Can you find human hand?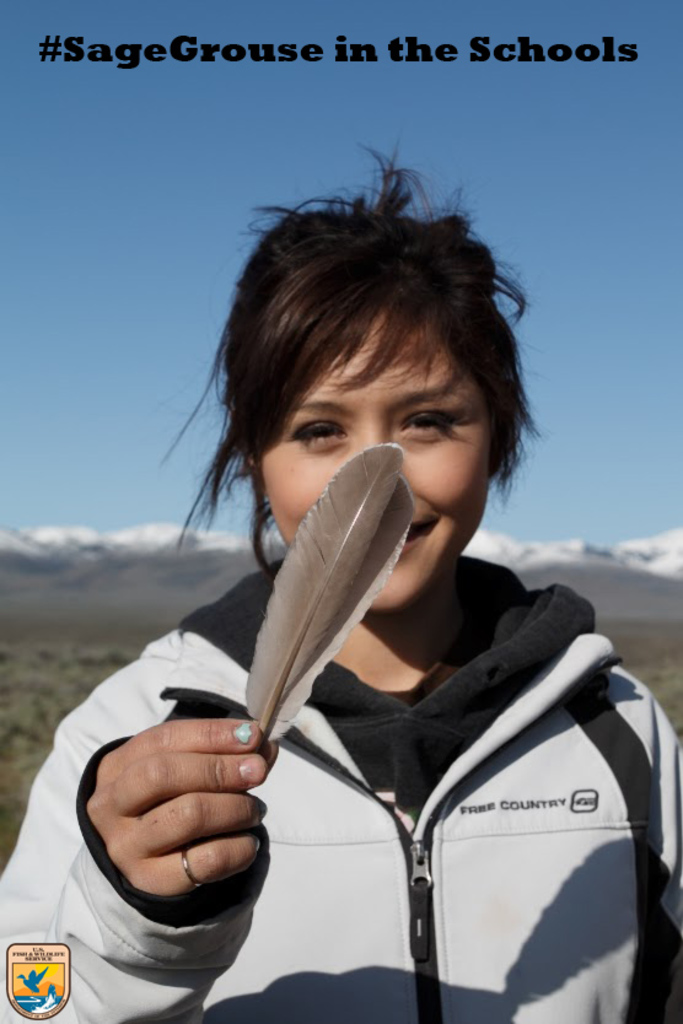
Yes, bounding box: detection(82, 723, 283, 901).
